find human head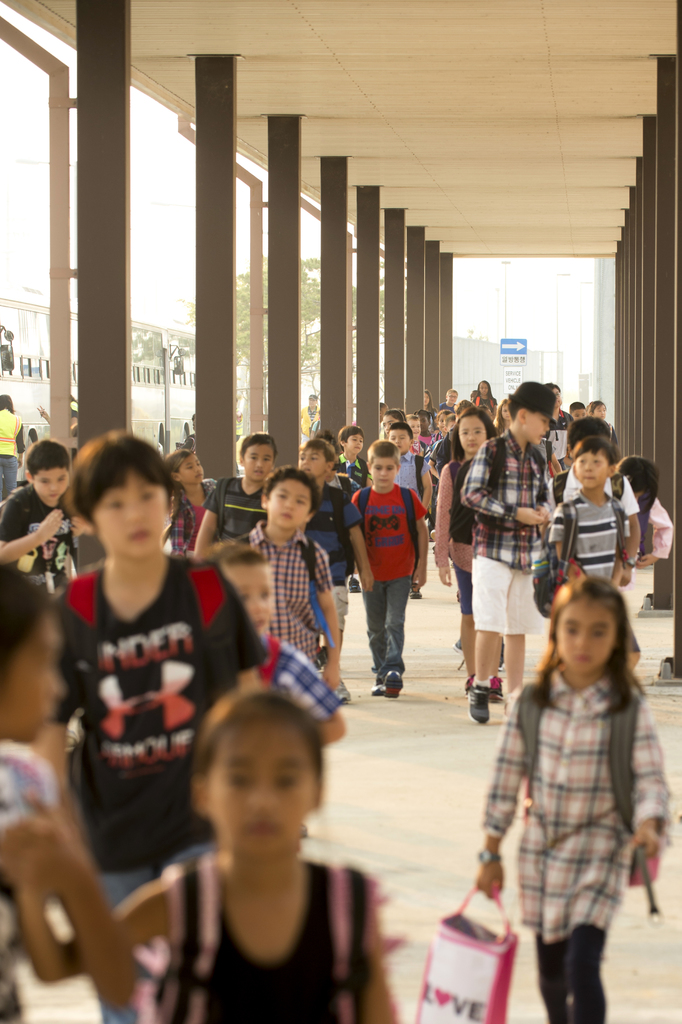
{"left": 369, "top": 443, "right": 398, "bottom": 483}
